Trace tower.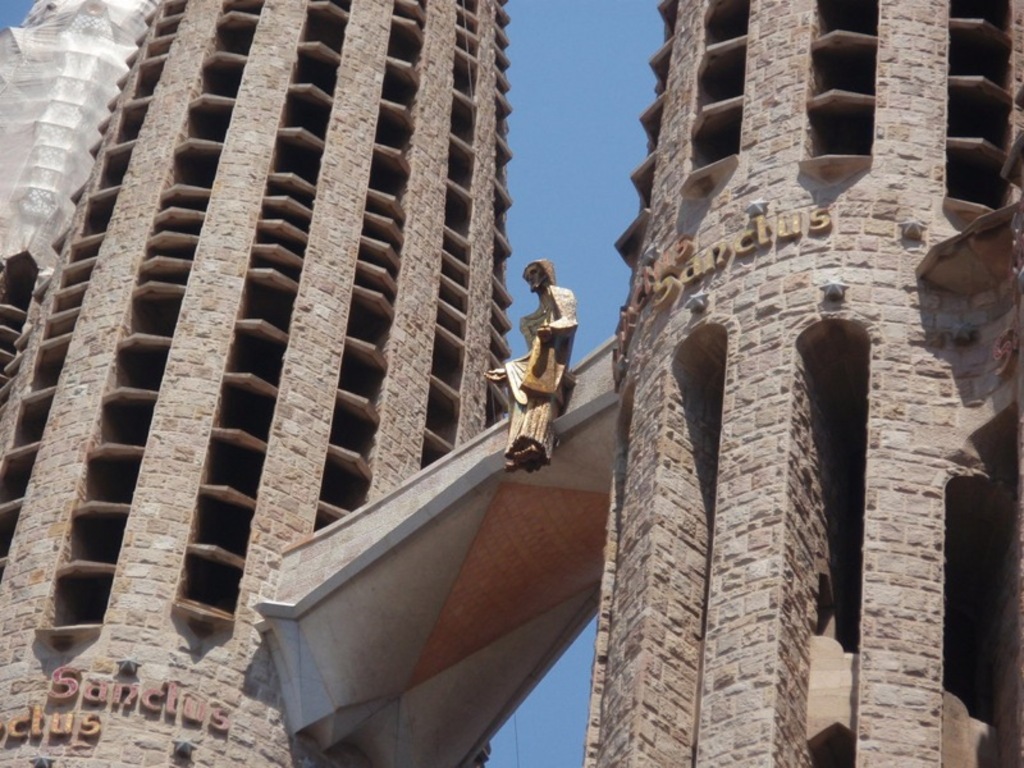
Traced to bbox=(0, 0, 1023, 767).
